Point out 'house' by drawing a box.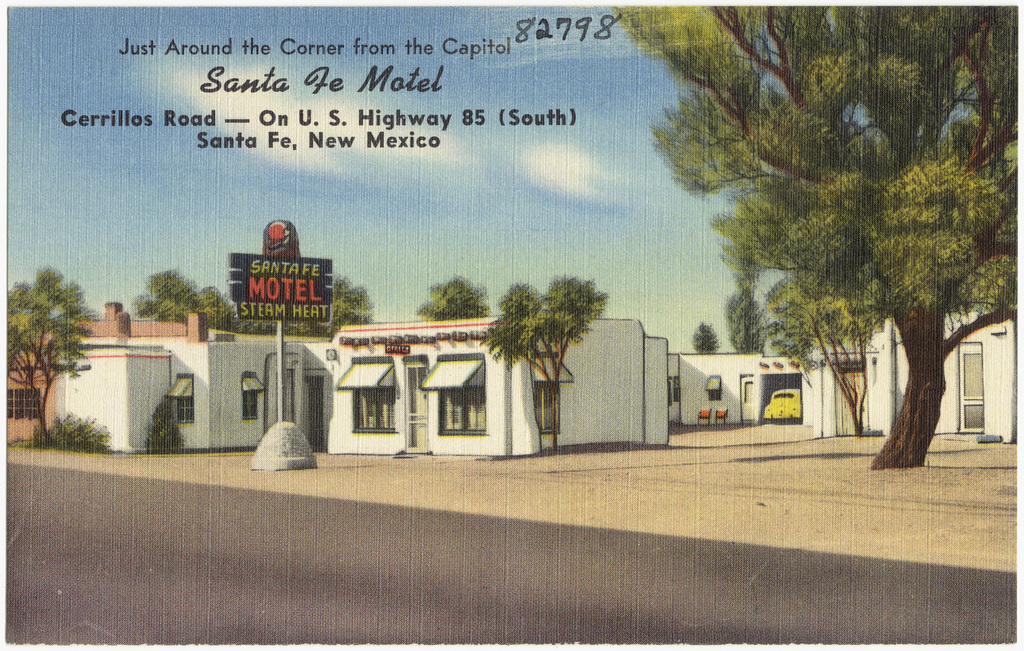
locate(896, 293, 1023, 444).
